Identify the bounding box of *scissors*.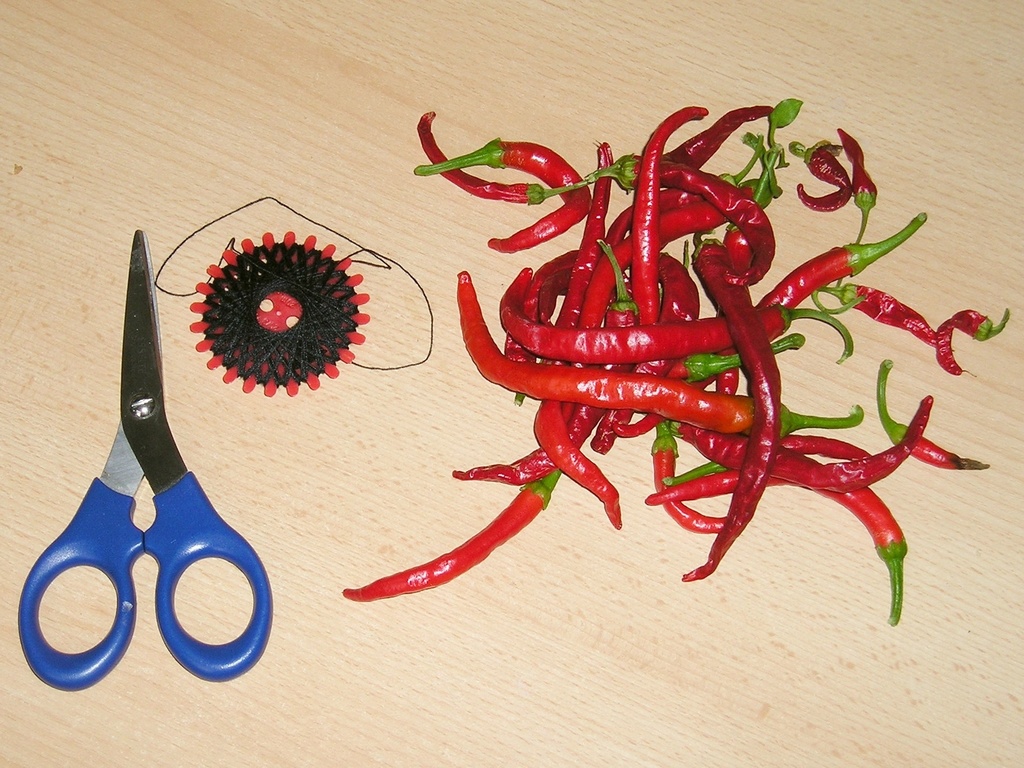
crop(4, 220, 274, 698).
